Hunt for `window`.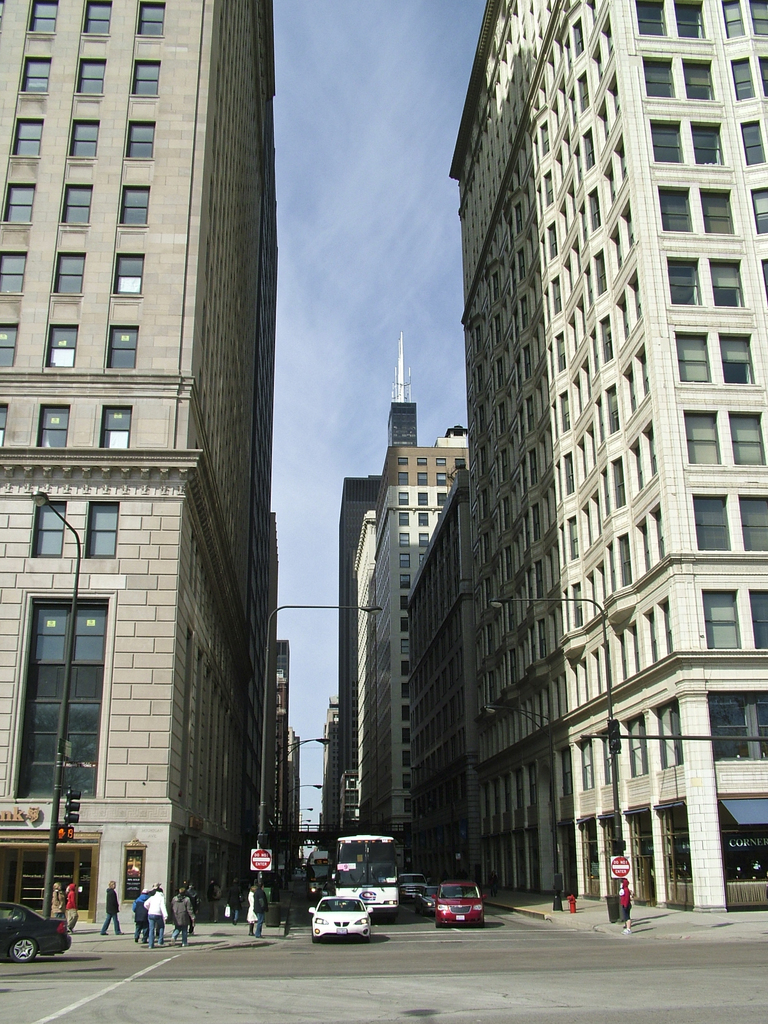
Hunted down at bbox(632, 0, 668, 38).
